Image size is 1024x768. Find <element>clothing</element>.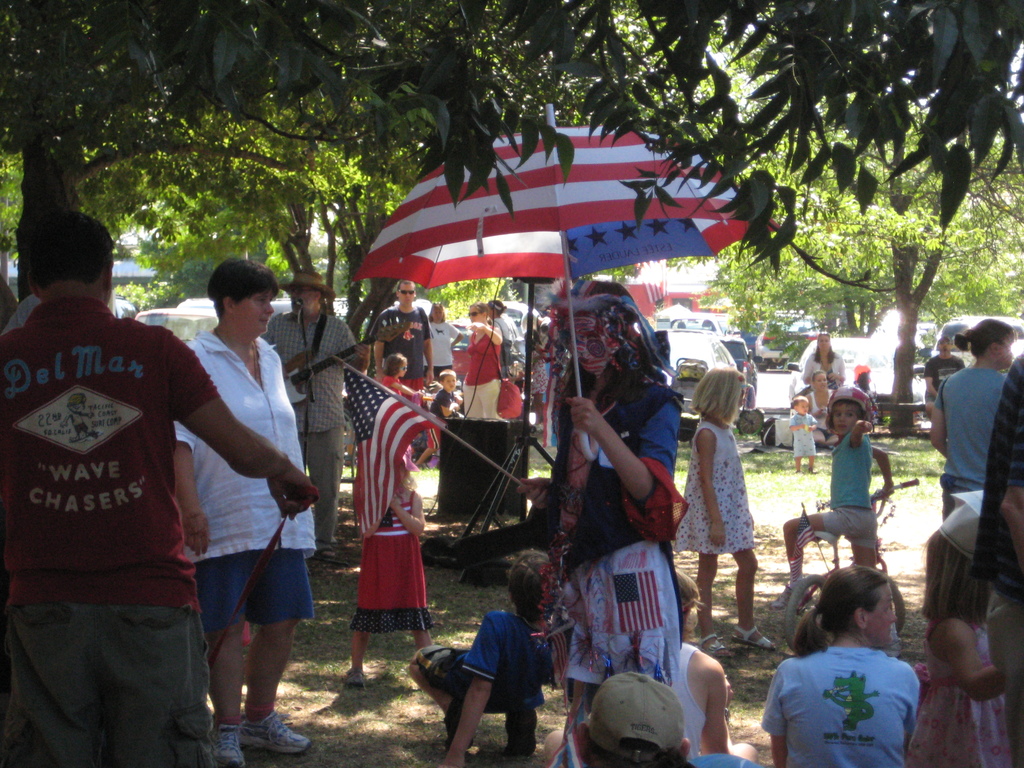
crop(766, 627, 938, 753).
